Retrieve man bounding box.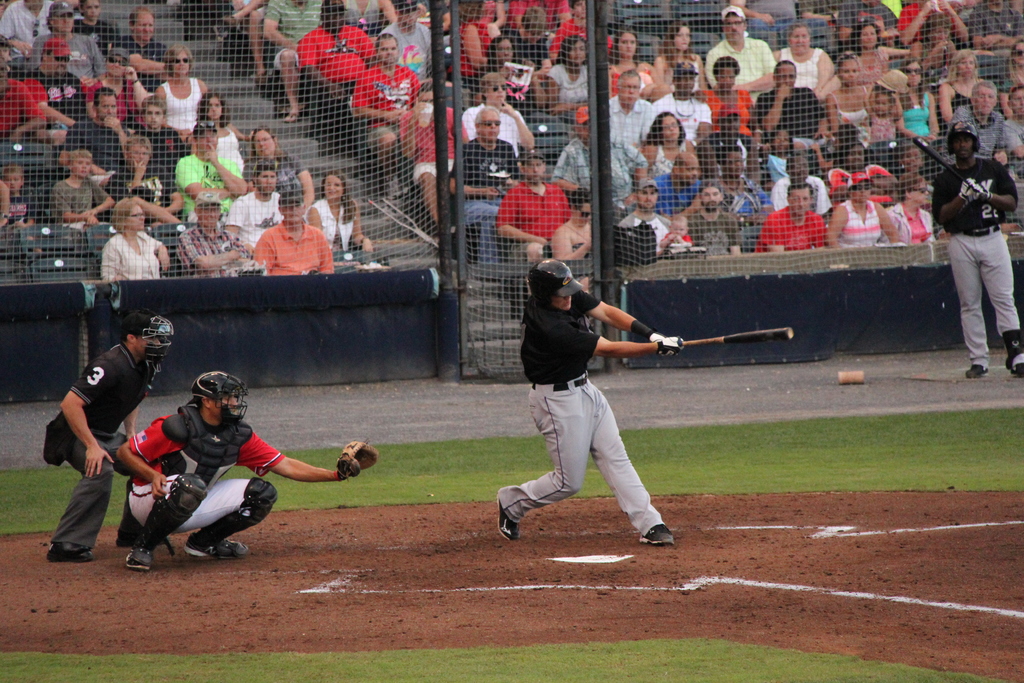
Bounding box: box=[77, 47, 152, 123].
